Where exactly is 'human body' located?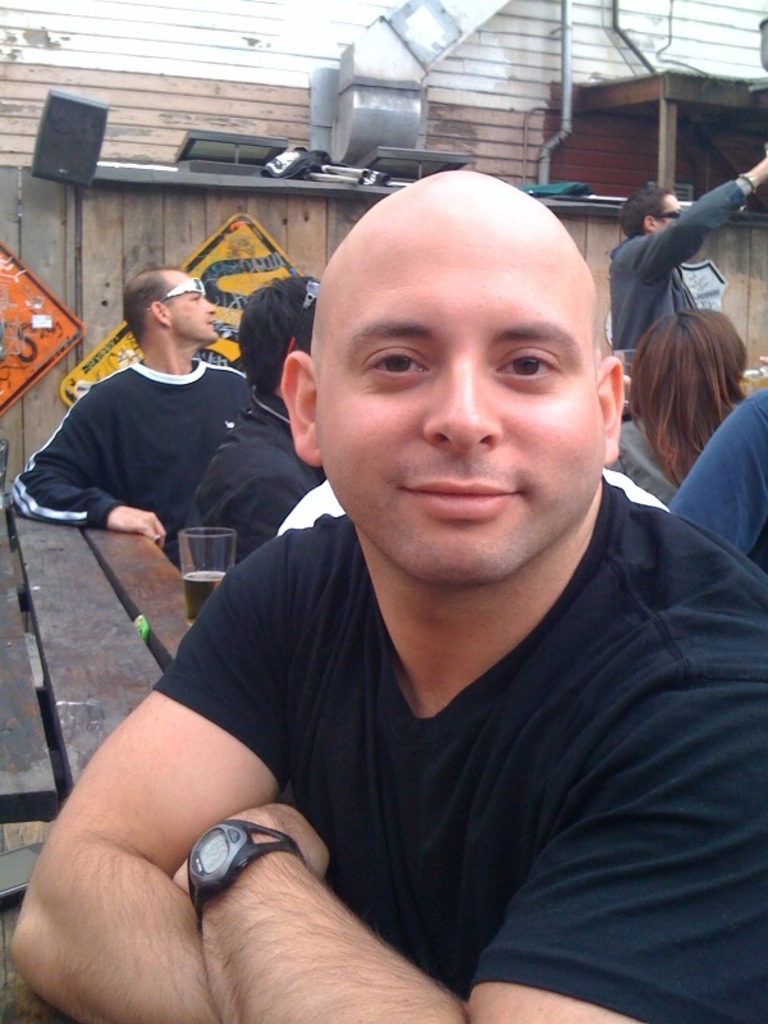
Its bounding box is 607:160:764:365.
